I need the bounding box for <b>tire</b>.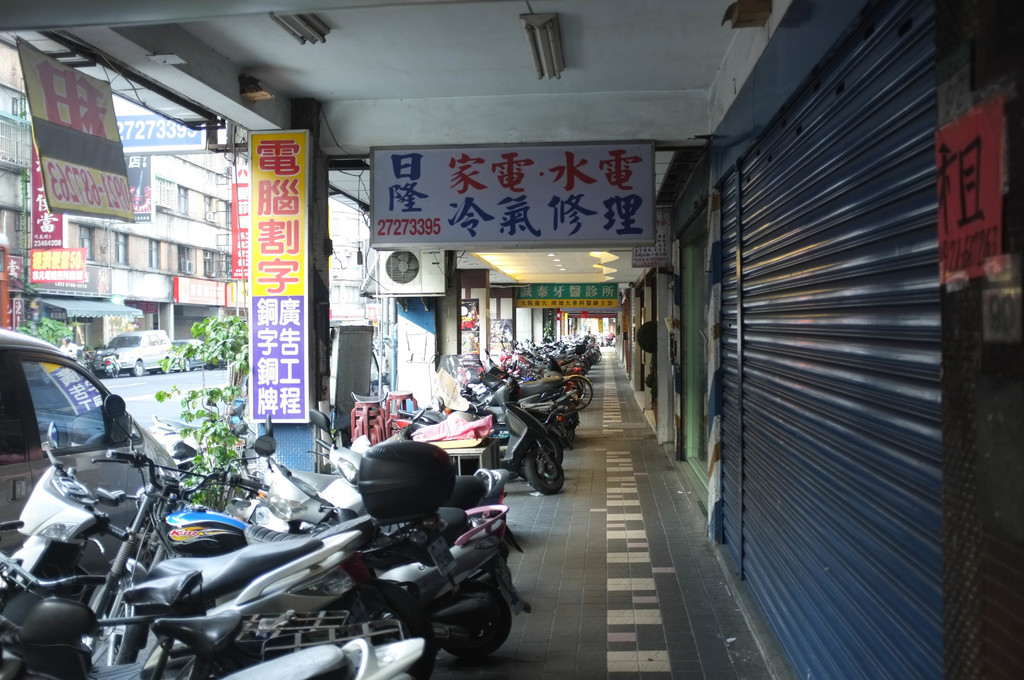
Here it is: bbox(320, 599, 434, 679).
